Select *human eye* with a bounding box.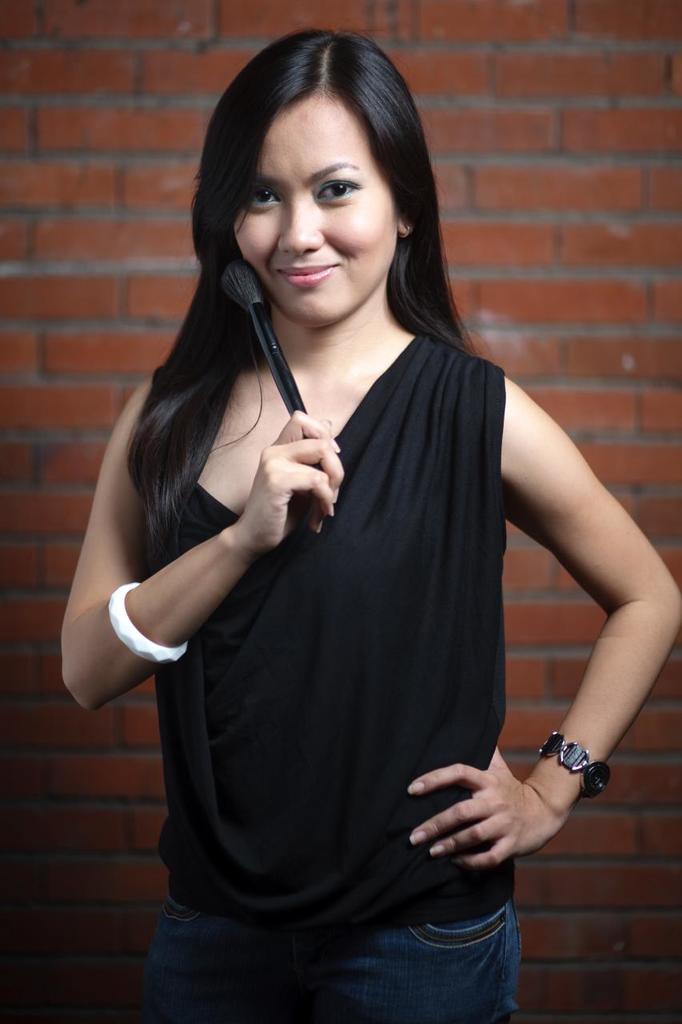
crop(317, 174, 359, 206).
